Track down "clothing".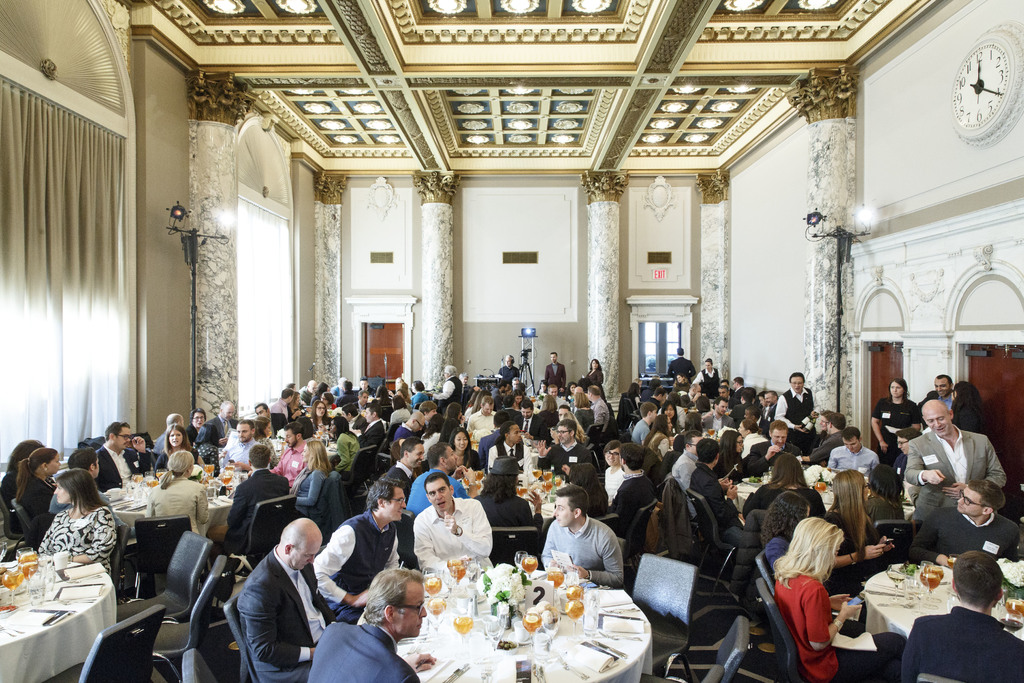
Tracked to {"x1": 577, "y1": 407, "x2": 594, "y2": 427}.
